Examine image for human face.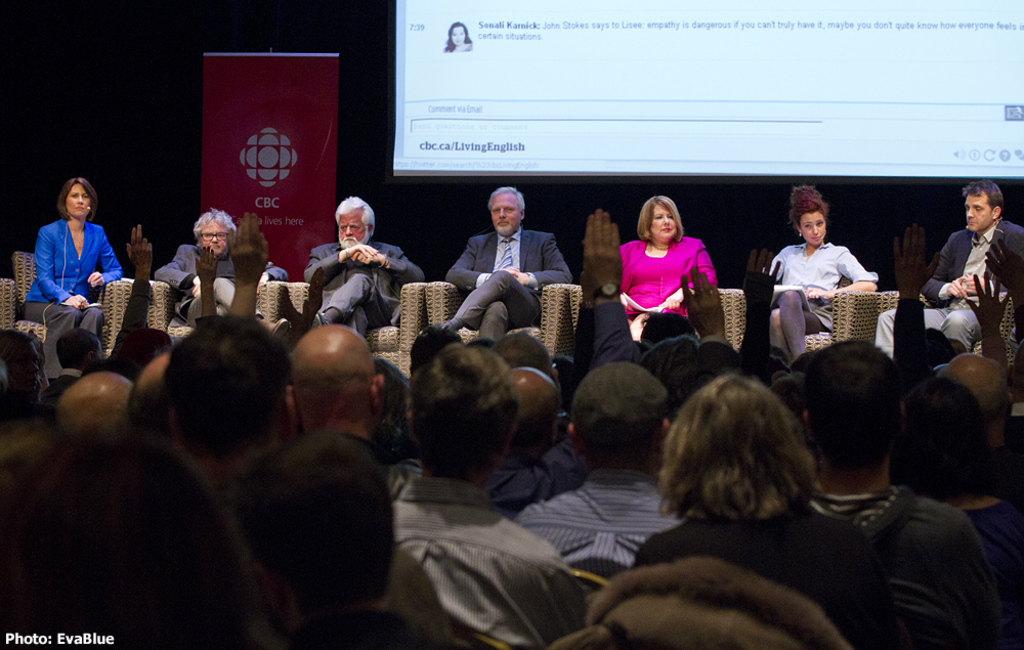
Examination result: <bbox>965, 194, 991, 231</bbox>.
